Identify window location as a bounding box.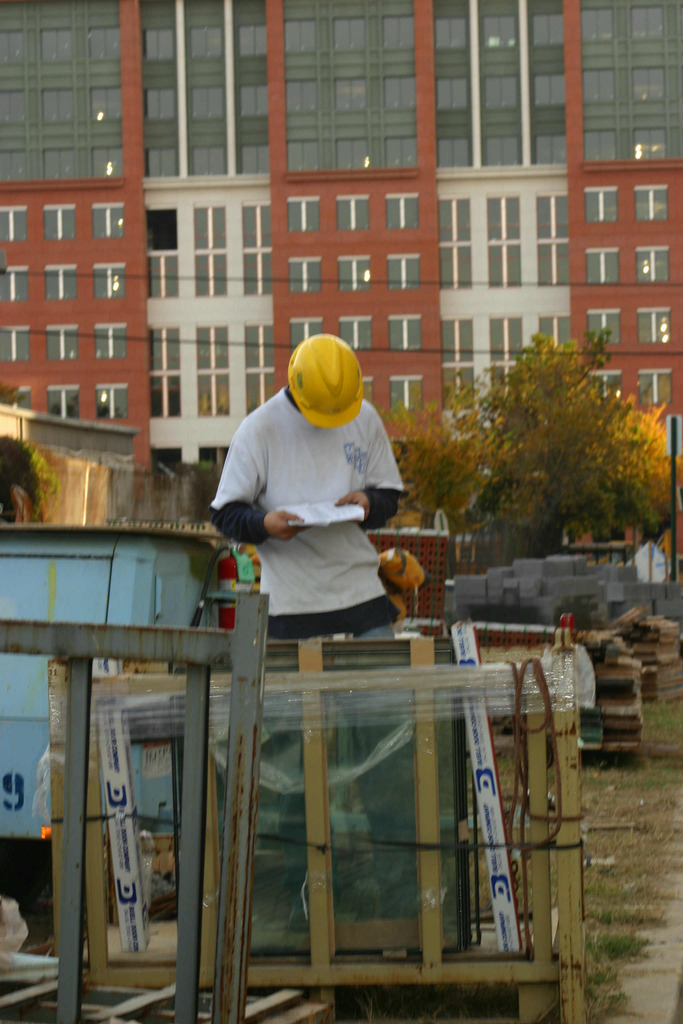
144 146 174 178.
